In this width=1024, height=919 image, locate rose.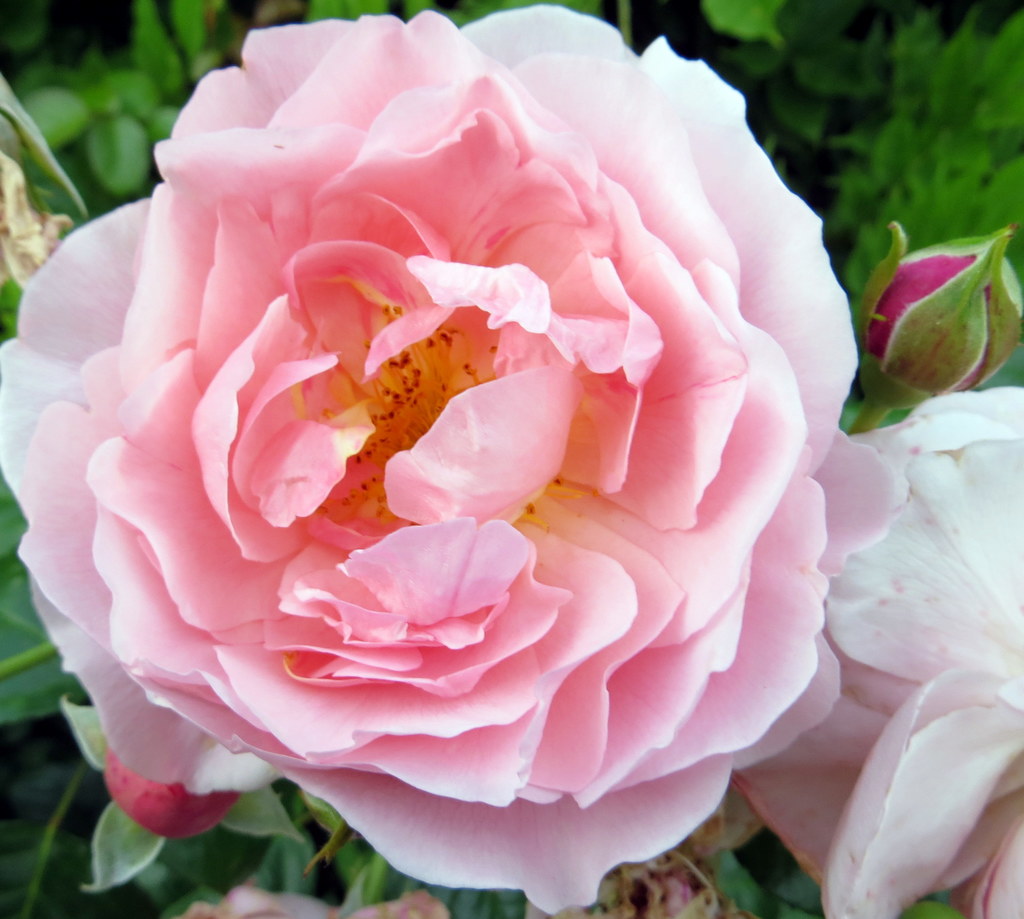
Bounding box: crop(864, 237, 1023, 392).
